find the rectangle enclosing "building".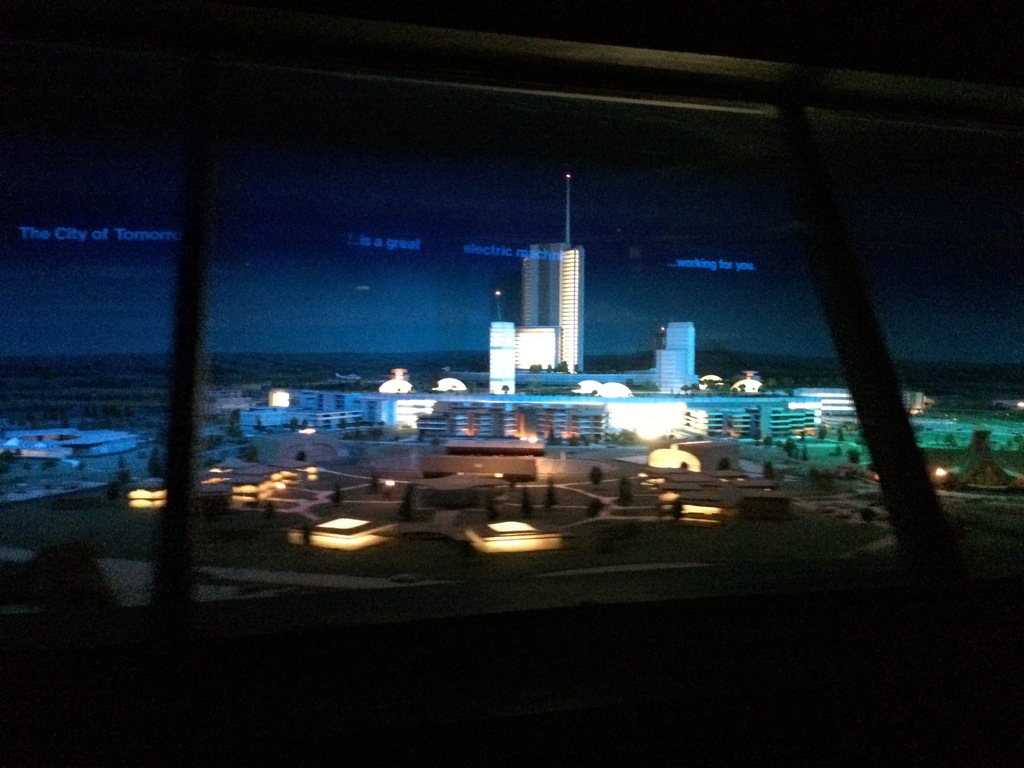
rect(0, 0, 1023, 767).
